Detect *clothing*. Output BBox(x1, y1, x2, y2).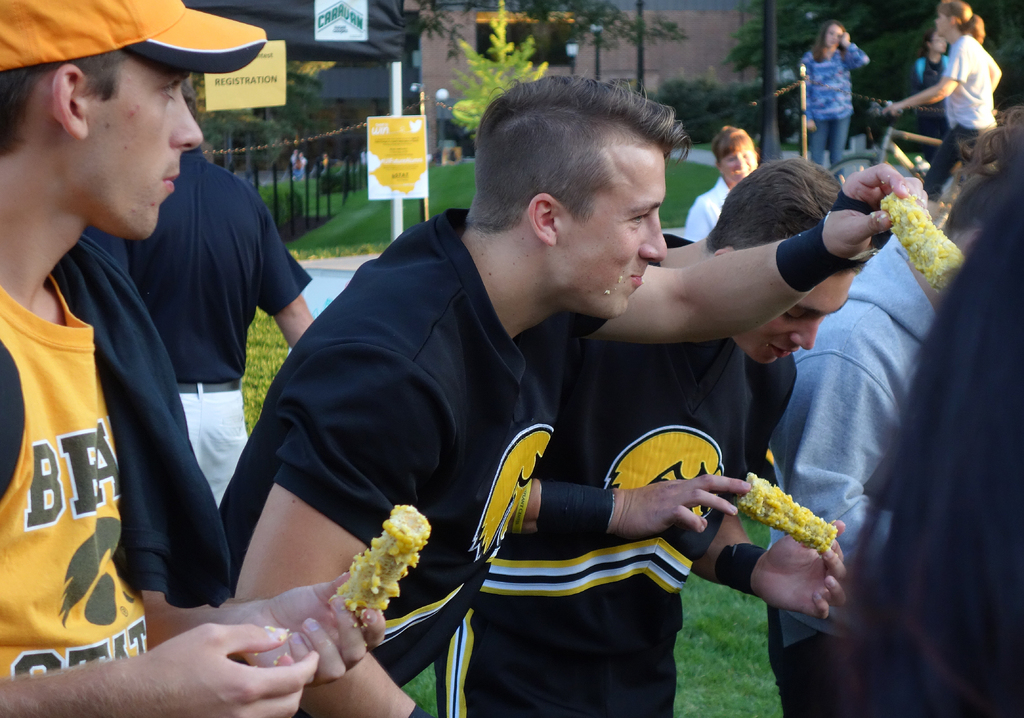
BBox(766, 223, 939, 713).
